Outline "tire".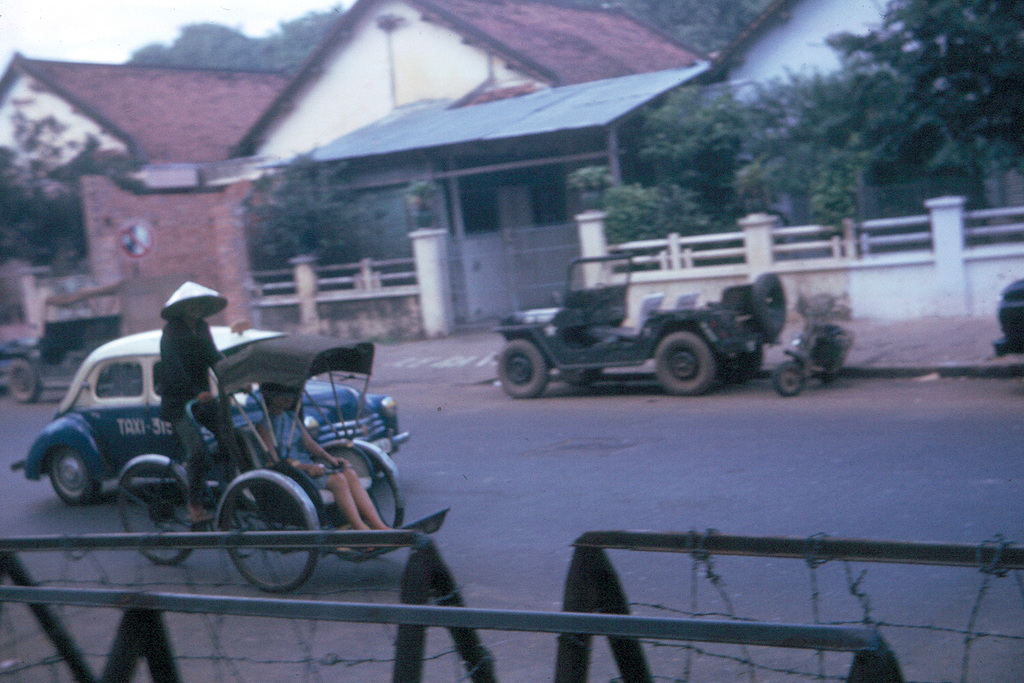
Outline: <box>216,465,317,596</box>.
